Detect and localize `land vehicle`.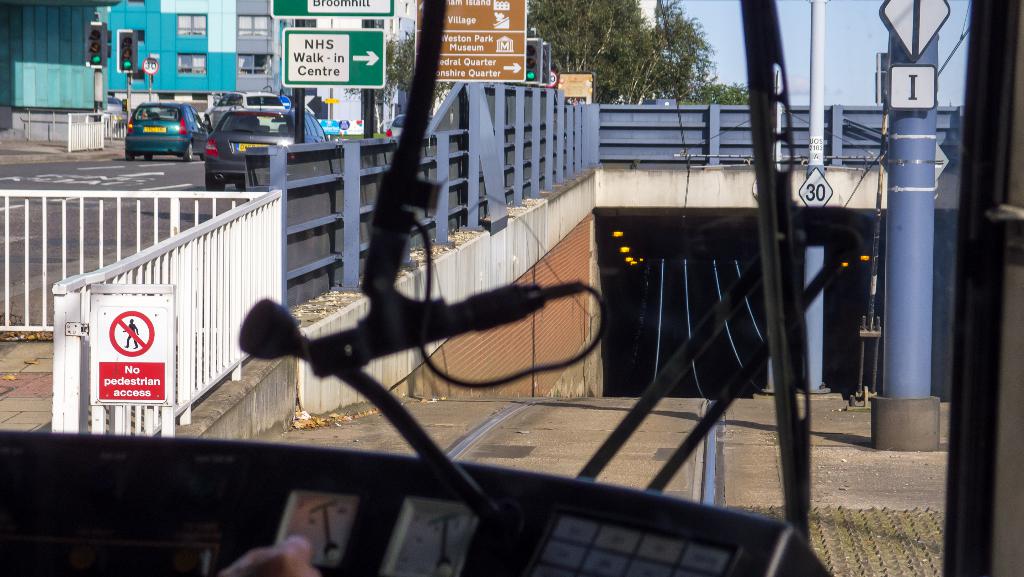
Localized at BBox(206, 111, 327, 189).
